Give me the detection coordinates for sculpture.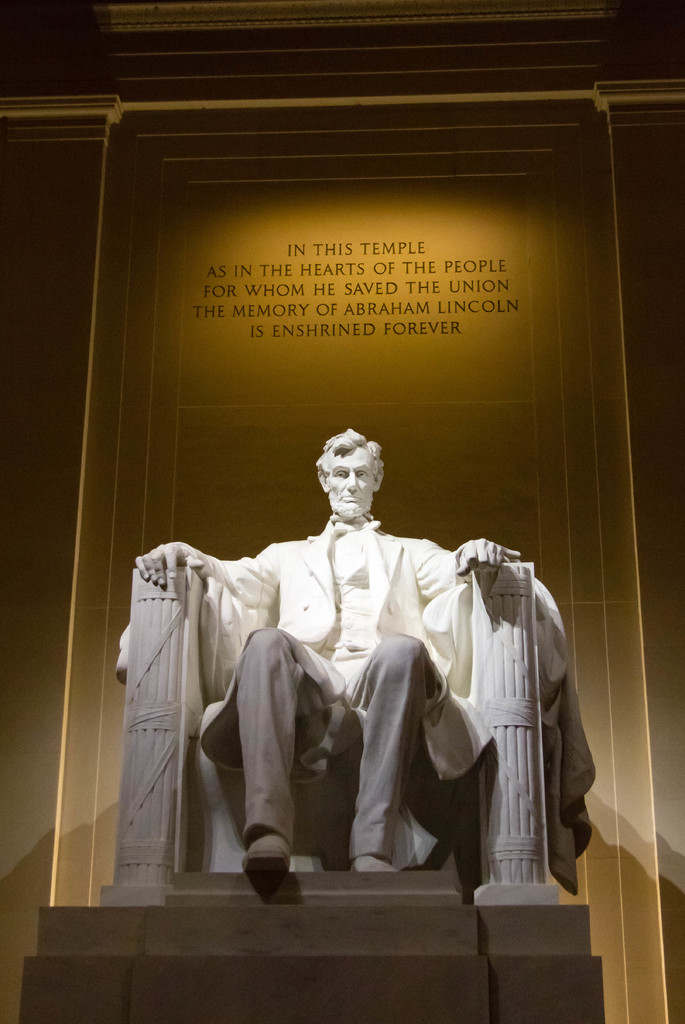
<bbox>115, 436, 572, 910</bbox>.
